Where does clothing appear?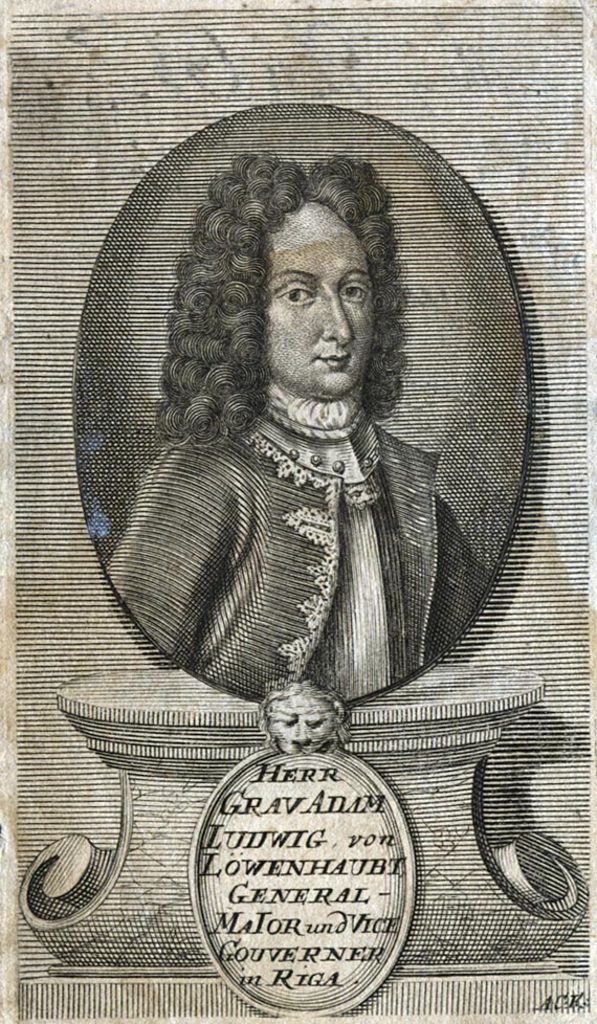
Appears at 107, 392, 492, 703.
